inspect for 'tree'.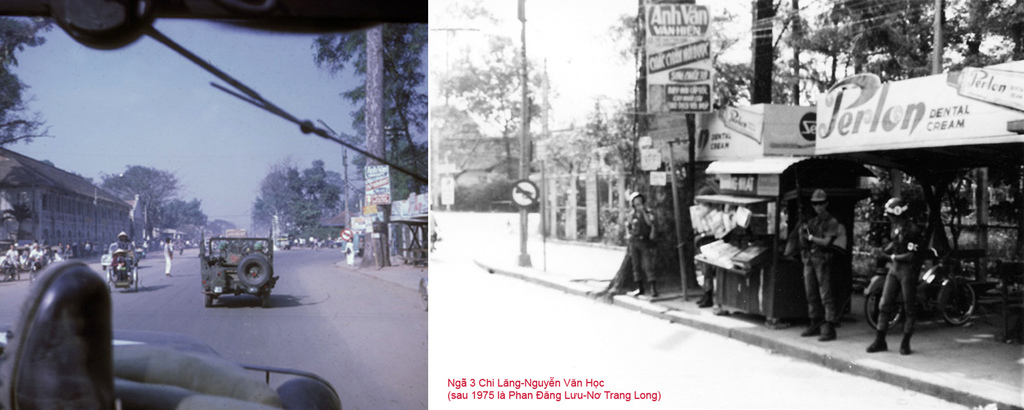
Inspection: 713,64,765,107.
